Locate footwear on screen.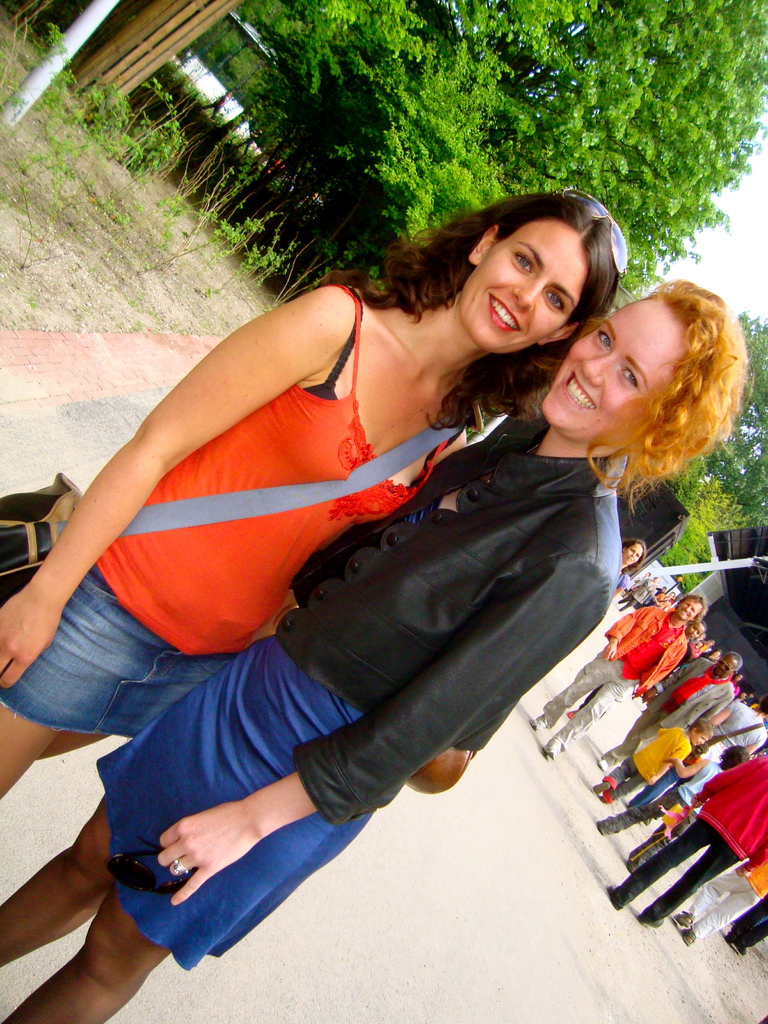
On screen at locate(545, 736, 563, 758).
